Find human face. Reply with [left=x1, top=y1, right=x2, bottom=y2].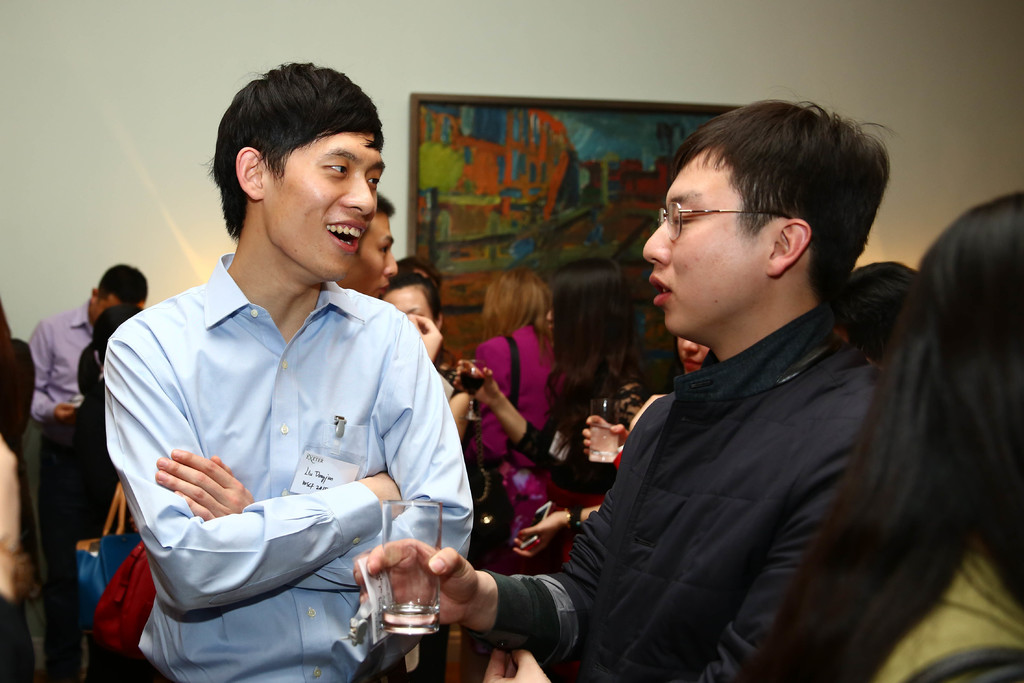
[left=382, top=284, right=428, bottom=318].
